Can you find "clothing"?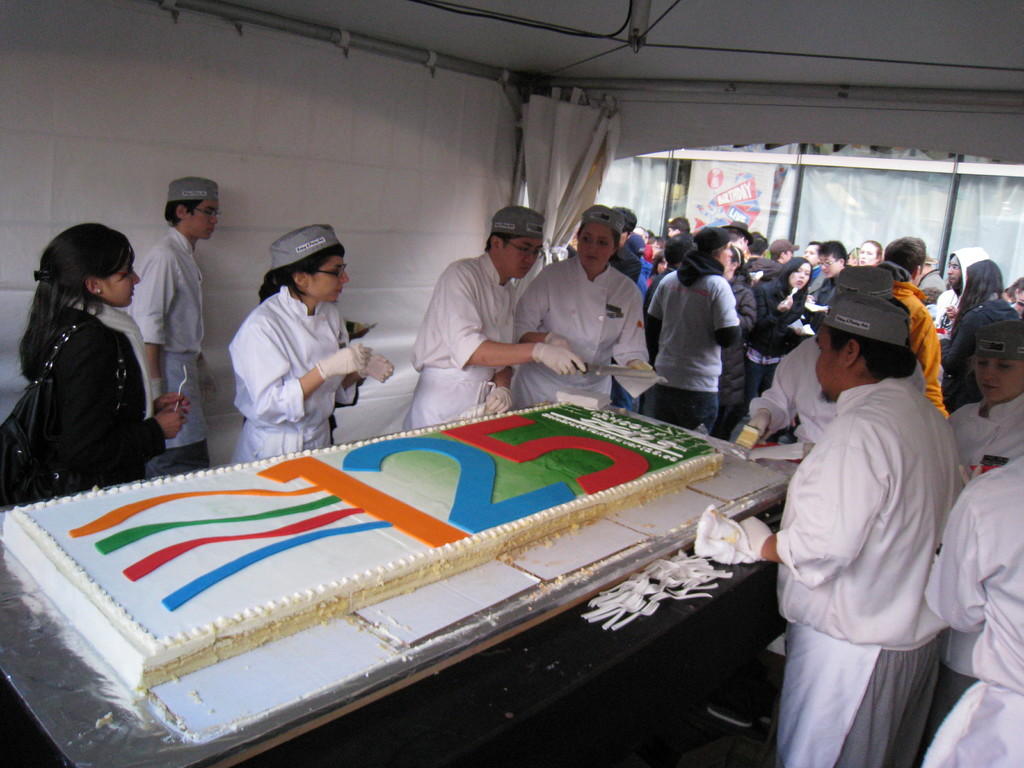
Yes, bounding box: [21,286,160,488].
